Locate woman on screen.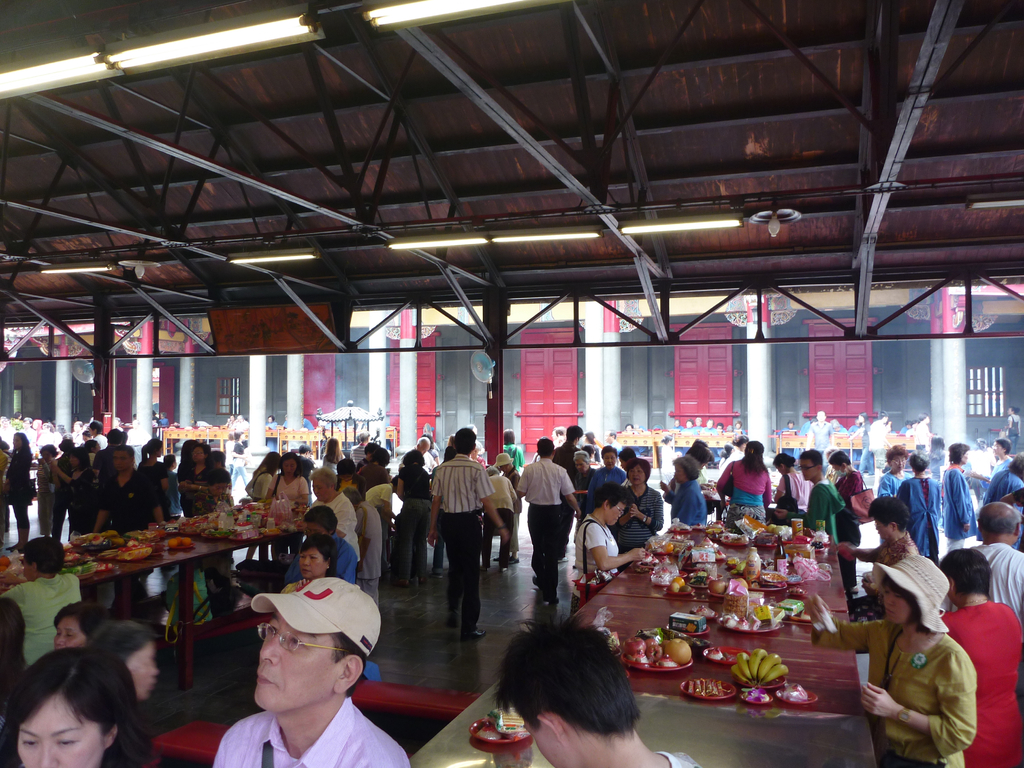
On screen at l=502, t=428, r=524, b=472.
